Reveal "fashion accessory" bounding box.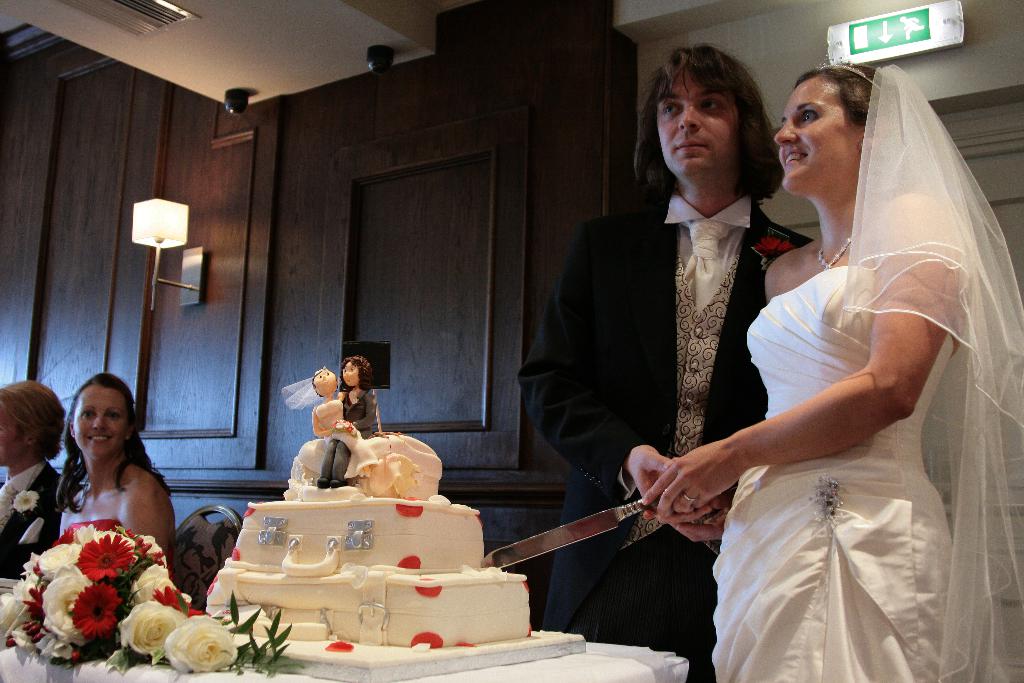
Revealed: {"x1": 678, "y1": 217, "x2": 745, "y2": 317}.
